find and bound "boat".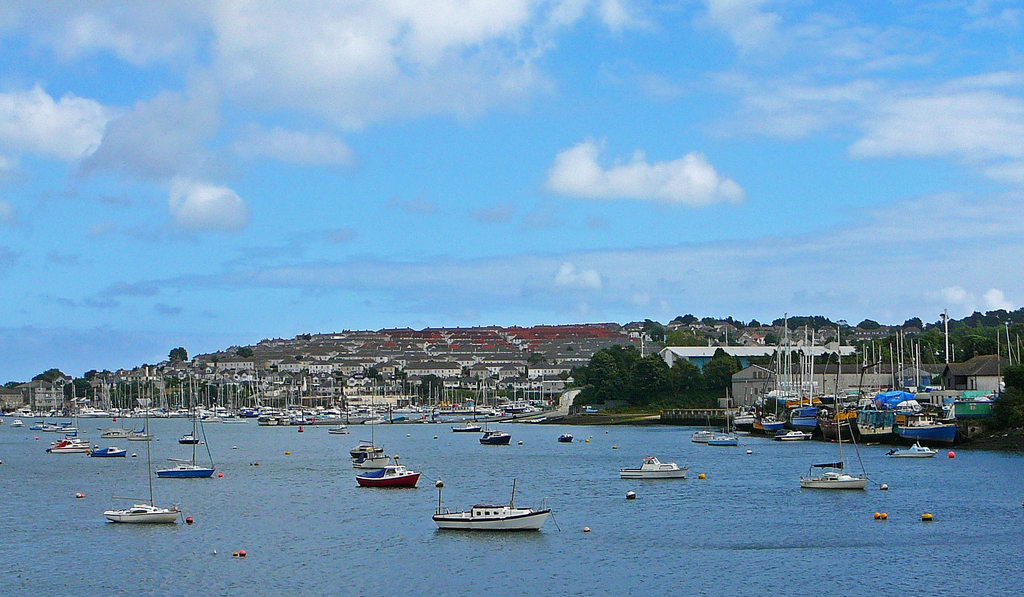
Bound: [left=708, top=432, right=737, bottom=450].
